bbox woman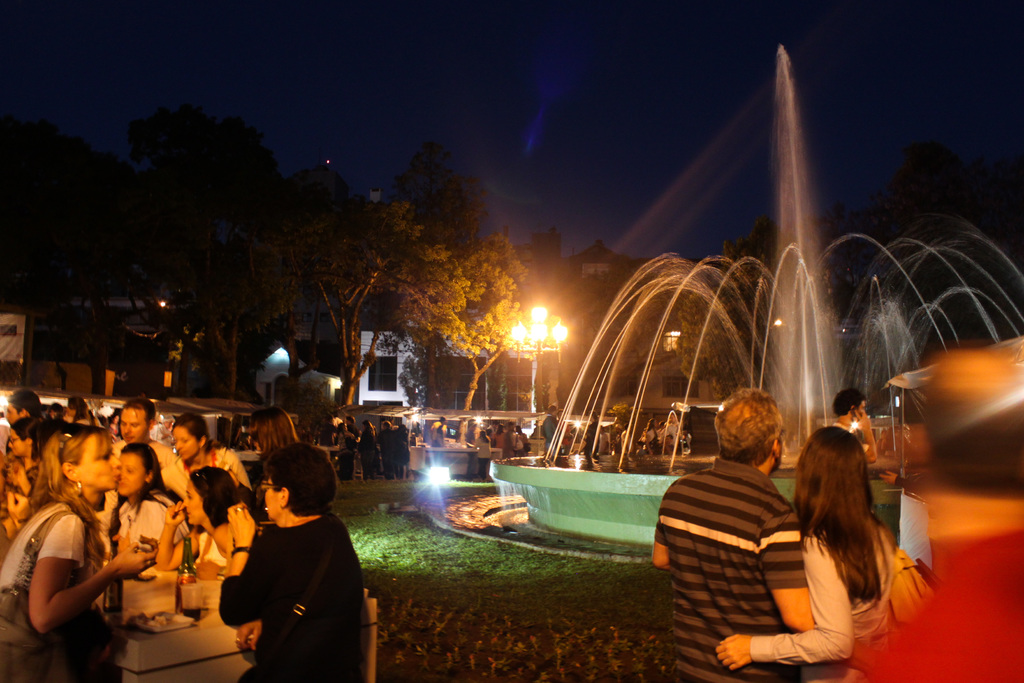
582, 408, 601, 454
